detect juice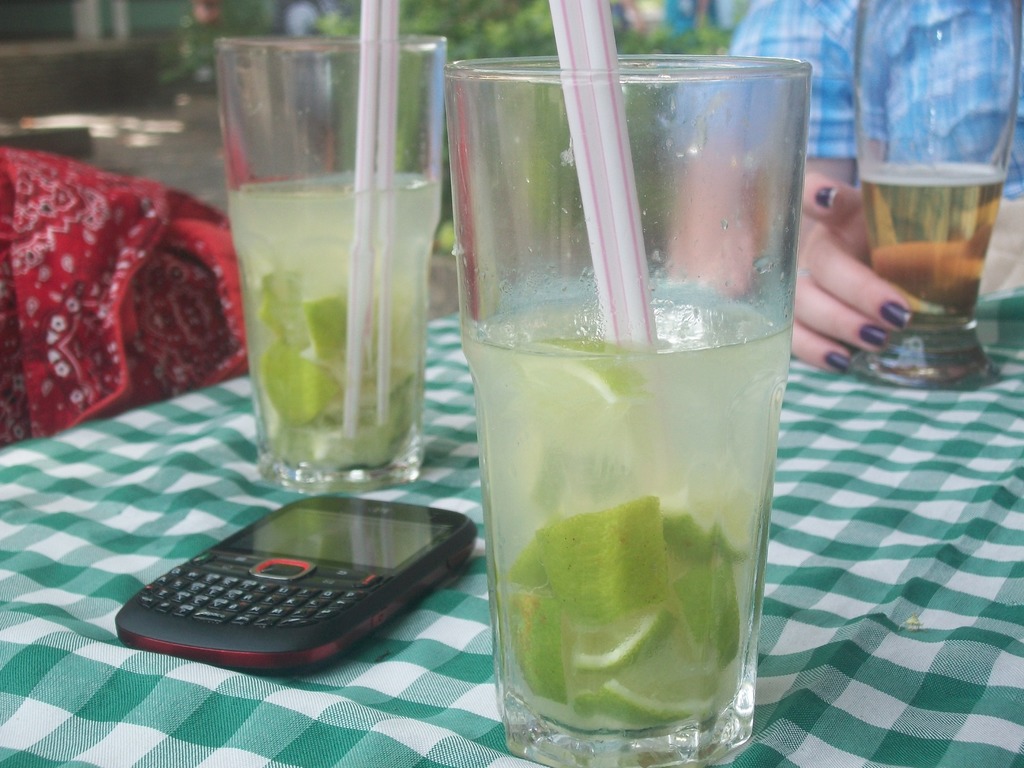
locate(457, 295, 789, 740)
